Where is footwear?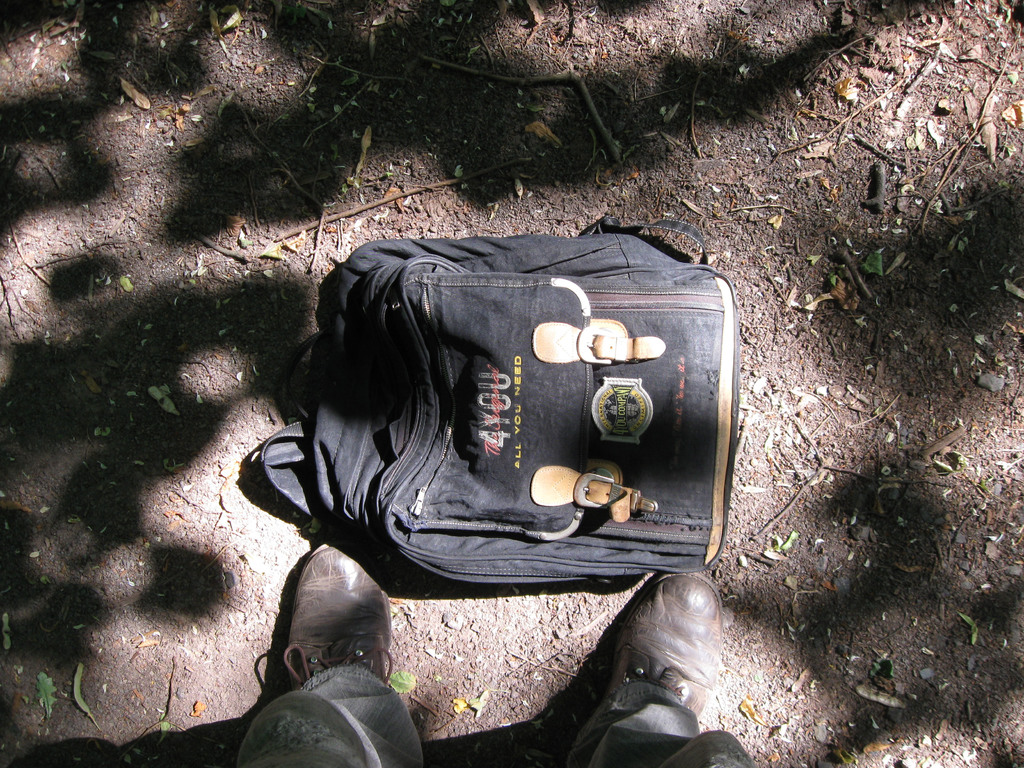
[609, 570, 723, 717].
